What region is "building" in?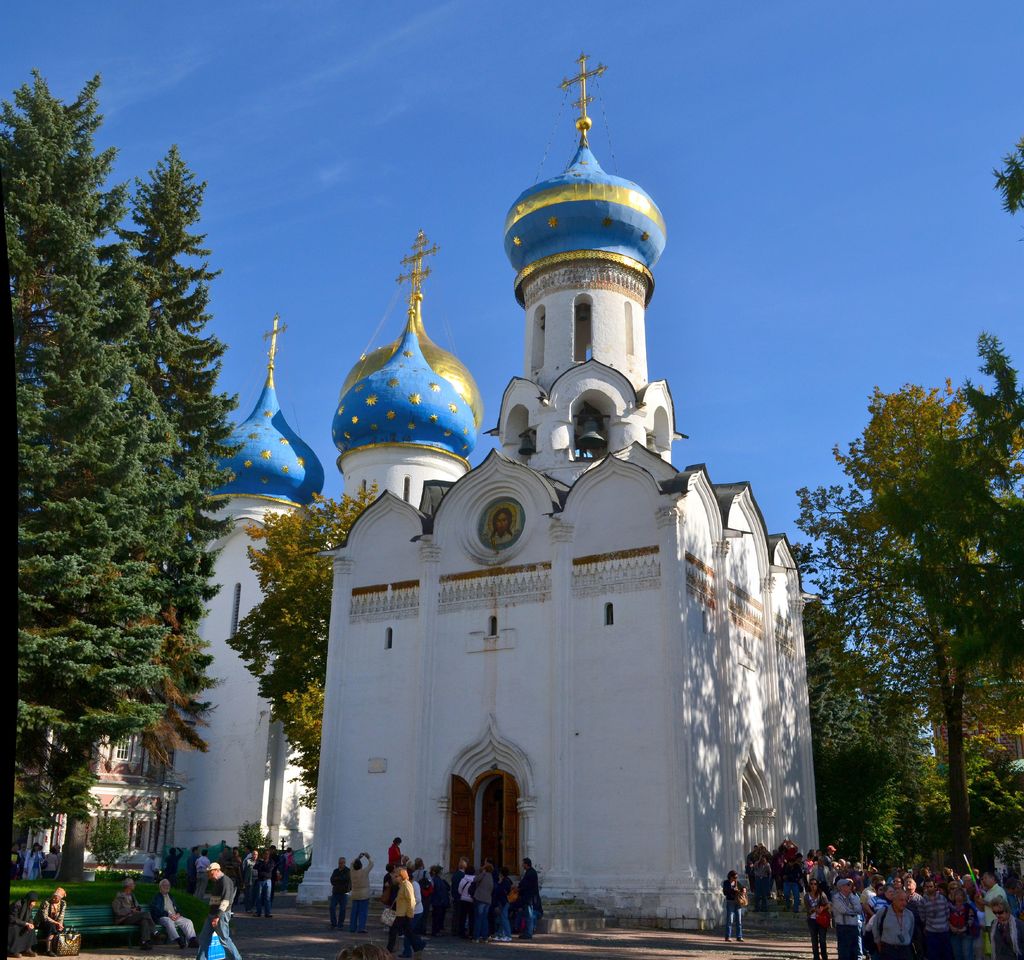
[13, 728, 166, 862].
